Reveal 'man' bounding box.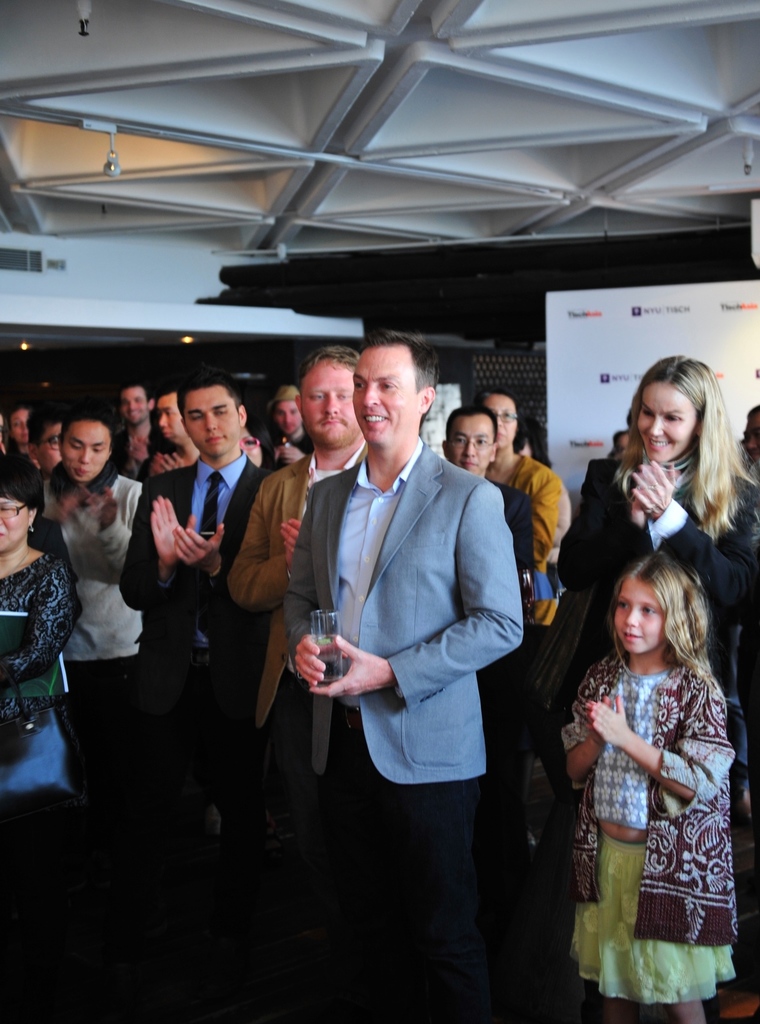
Revealed: {"x1": 118, "y1": 384, "x2": 164, "y2": 482}.
